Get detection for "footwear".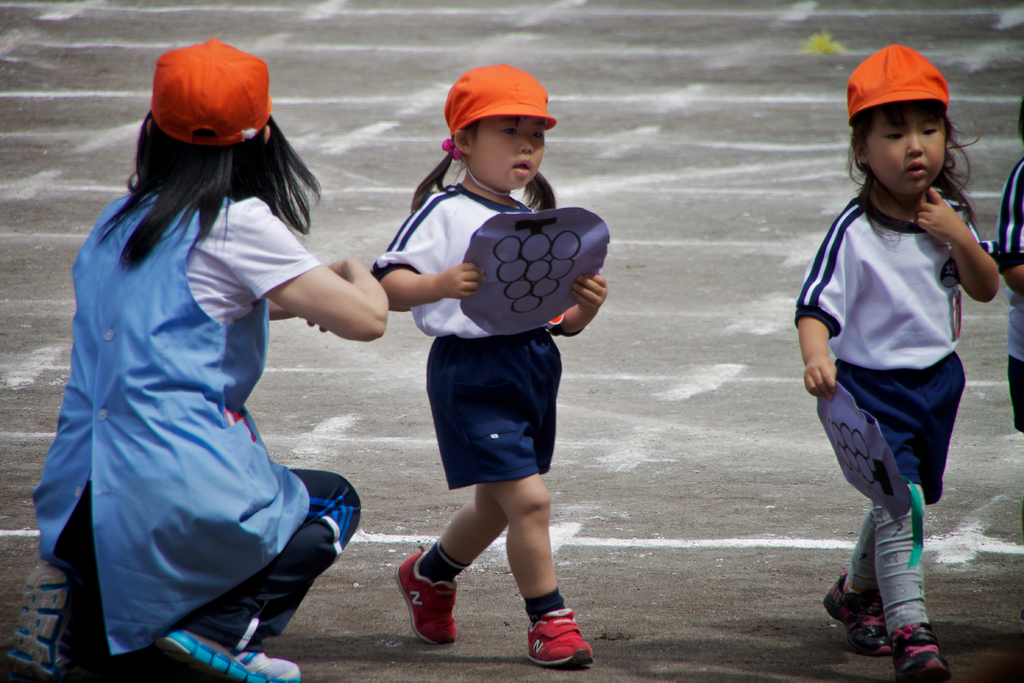
Detection: x1=525 y1=608 x2=596 y2=666.
